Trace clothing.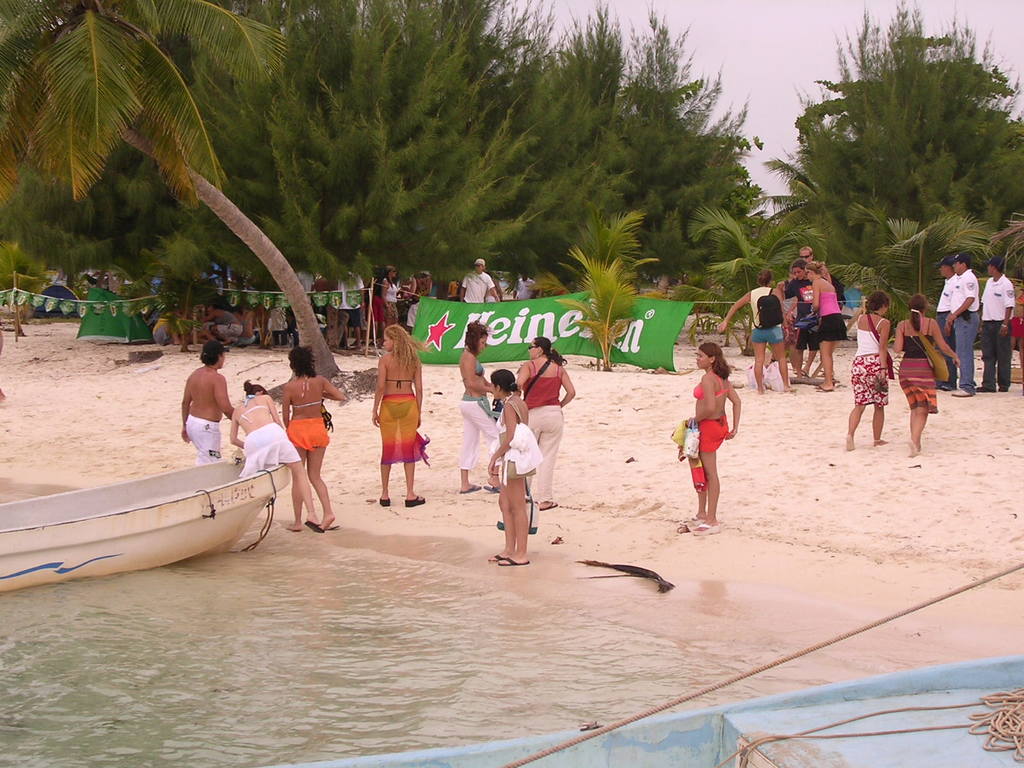
Traced to [748, 278, 783, 345].
